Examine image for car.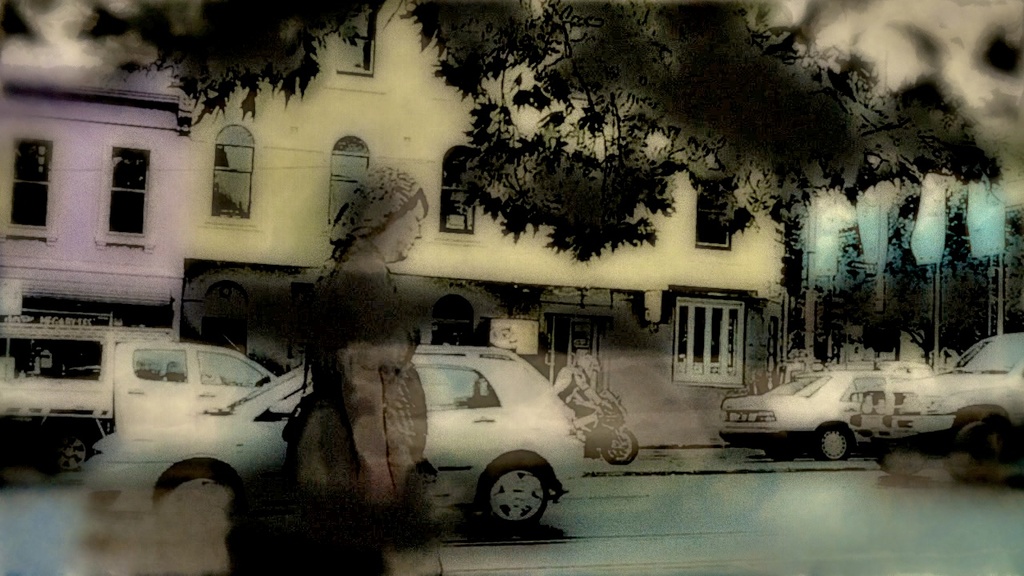
Examination result: (720, 371, 894, 458).
